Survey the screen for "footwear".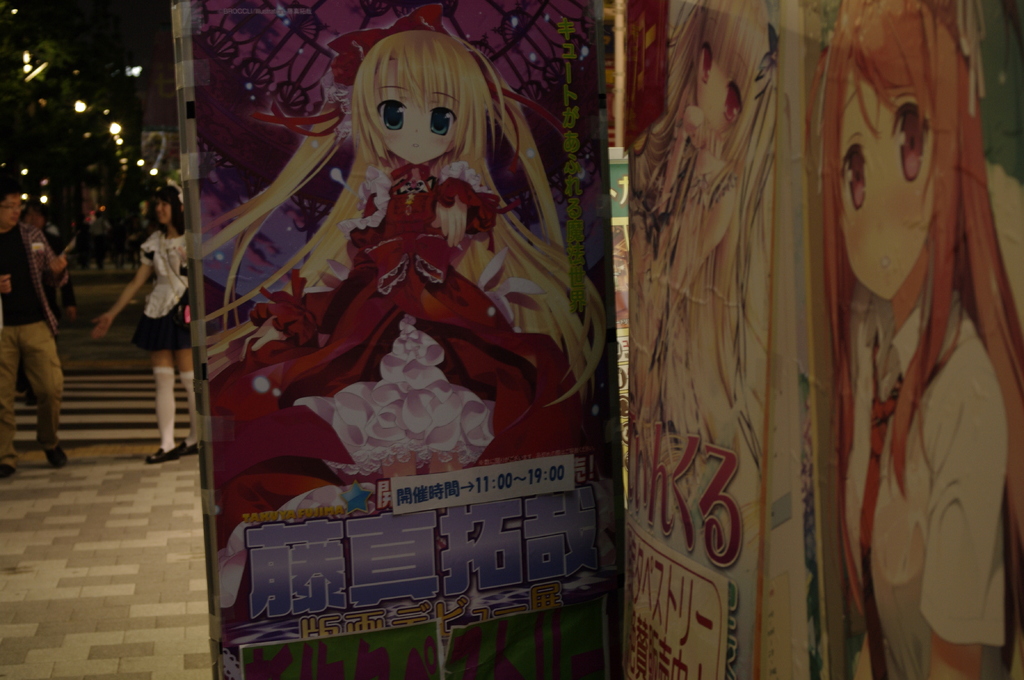
Survey found: x1=184 y1=439 x2=197 y2=454.
